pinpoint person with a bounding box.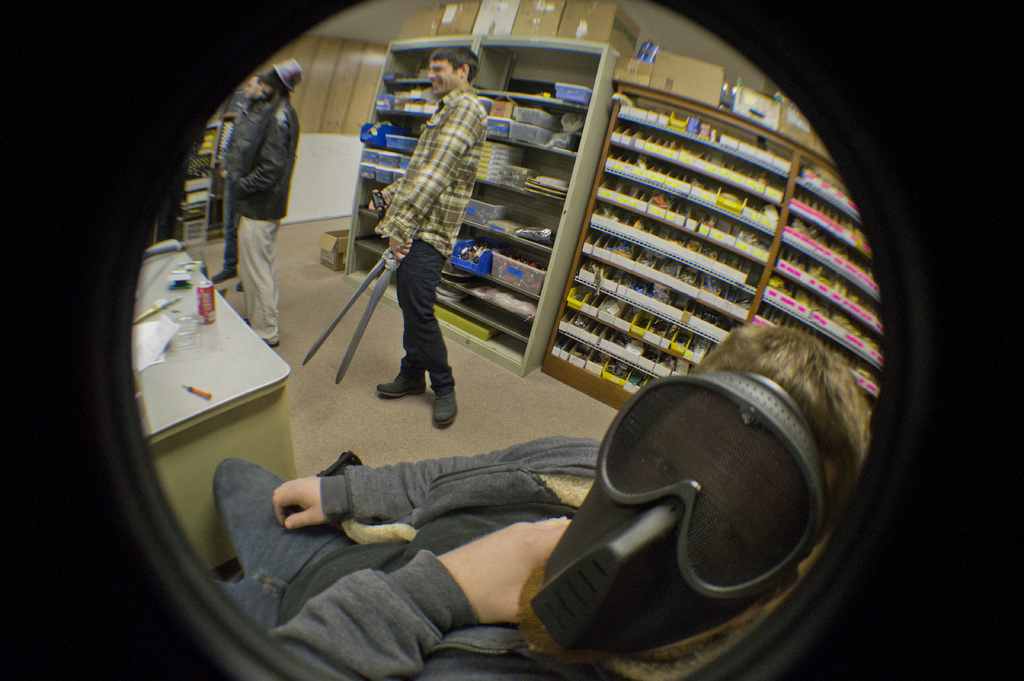
left=223, top=57, right=309, bottom=359.
